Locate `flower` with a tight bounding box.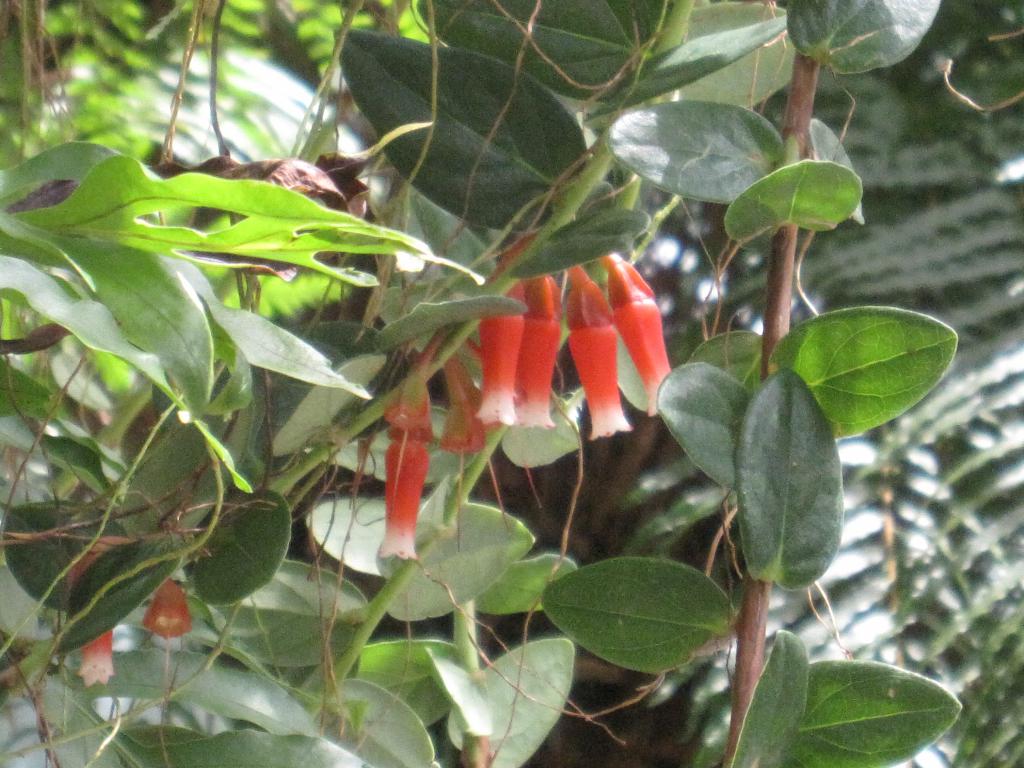
[x1=140, y1=577, x2=191, y2=641].
